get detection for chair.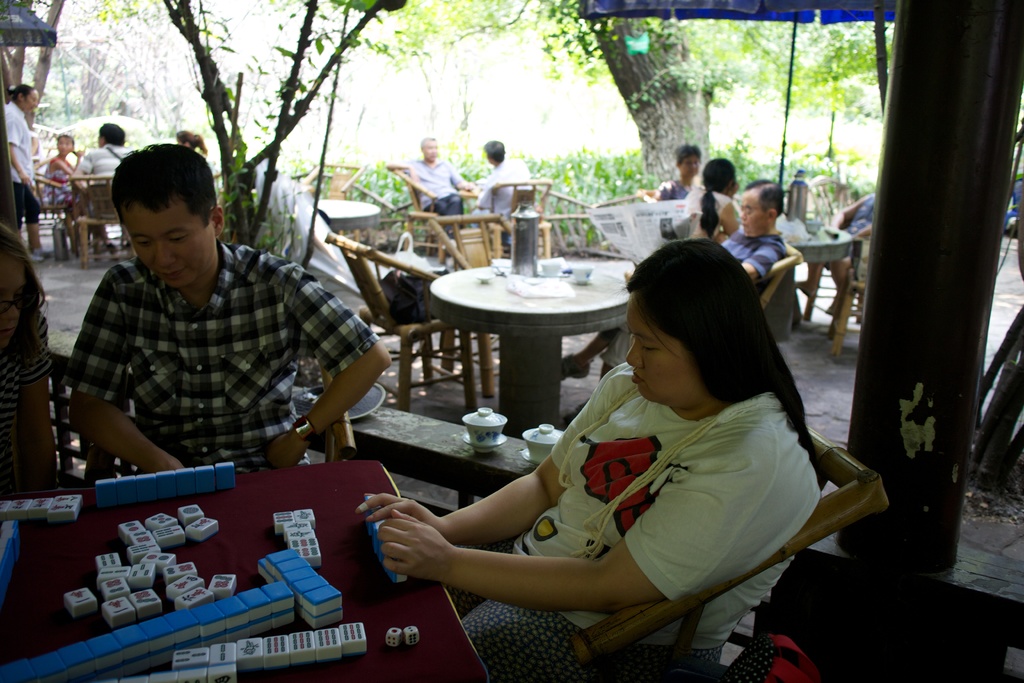
Detection: BBox(84, 362, 348, 484).
